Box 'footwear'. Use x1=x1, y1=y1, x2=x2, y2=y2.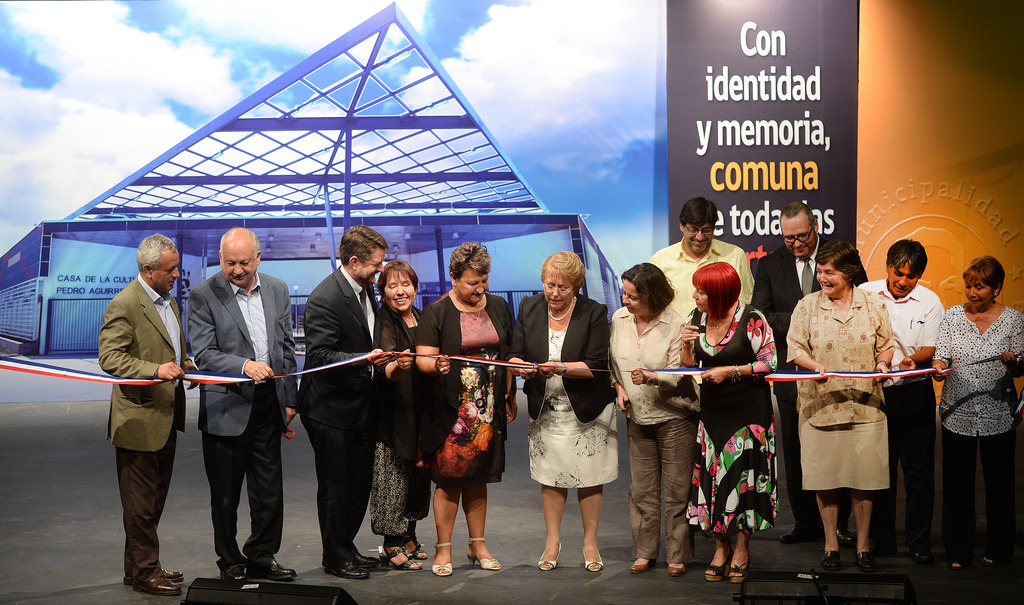
x1=136, y1=572, x2=176, y2=597.
